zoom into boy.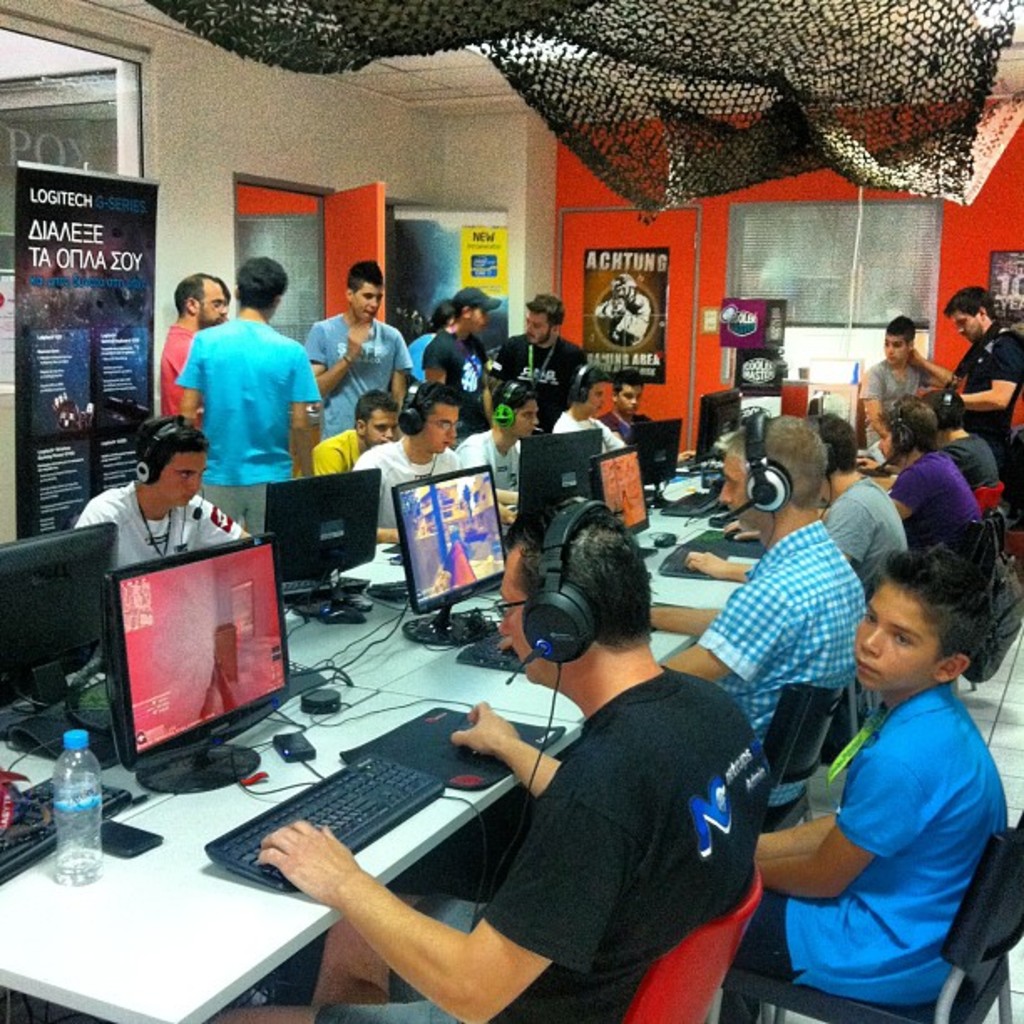
Zoom target: box(303, 258, 410, 438).
